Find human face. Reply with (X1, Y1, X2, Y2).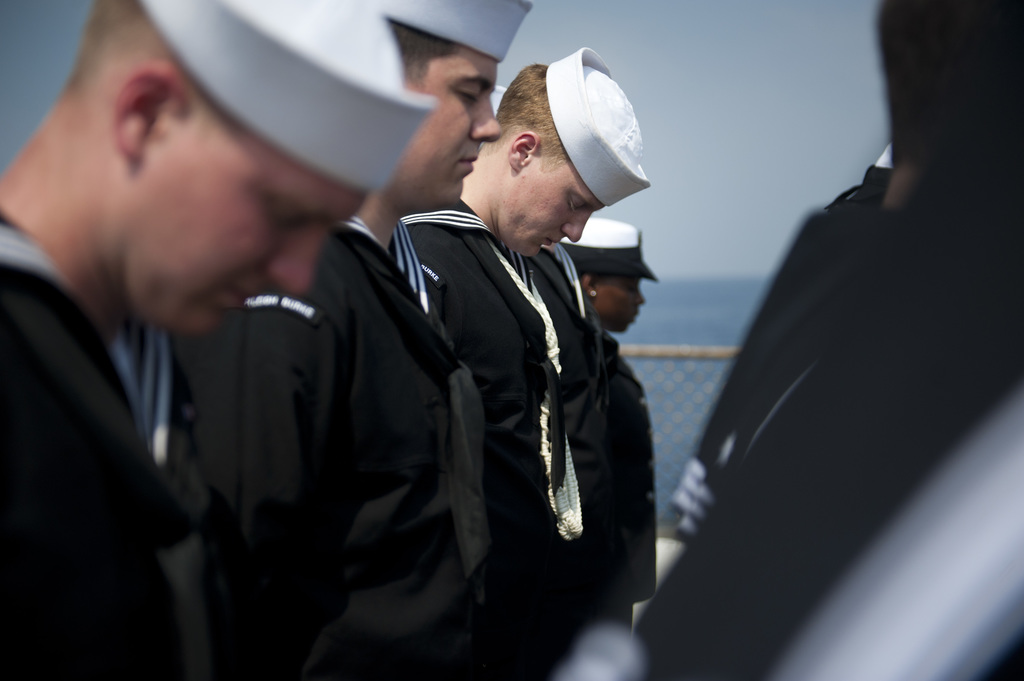
(115, 126, 372, 342).
